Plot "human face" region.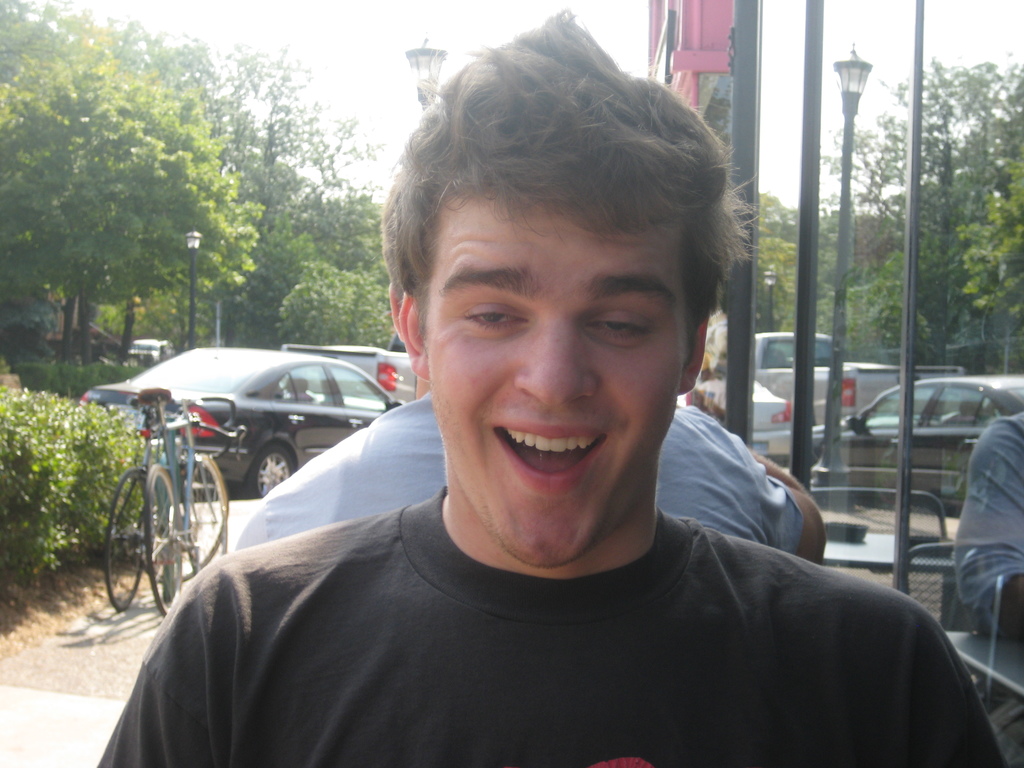
Plotted at 429, 196, 687, 568.
